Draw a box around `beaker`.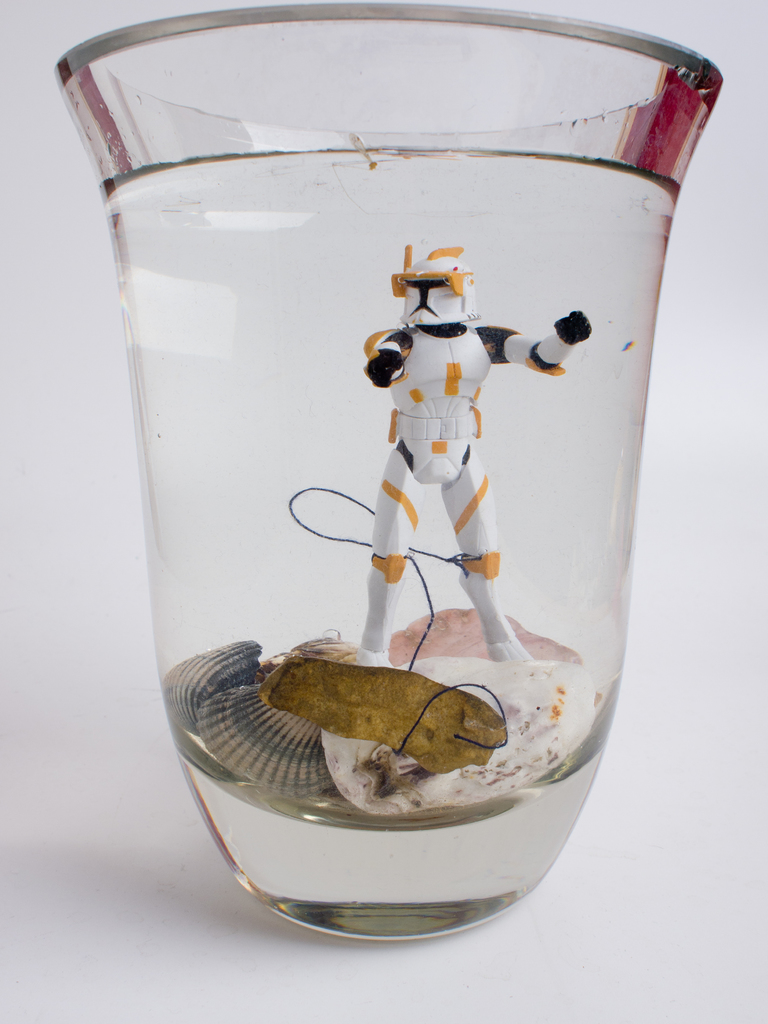
{"left": 53, "top": 0, "right": 722, "bottom": 940}.
